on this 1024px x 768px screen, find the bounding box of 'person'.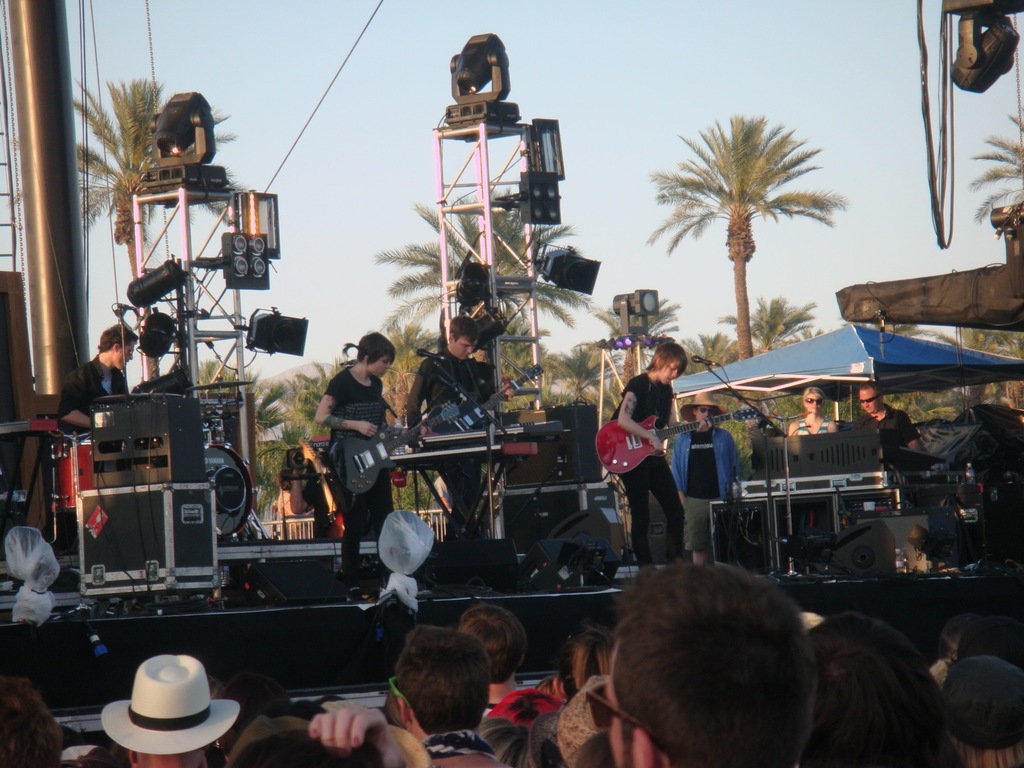
Bounding box: bbox=(314, 330, 397, 586).
